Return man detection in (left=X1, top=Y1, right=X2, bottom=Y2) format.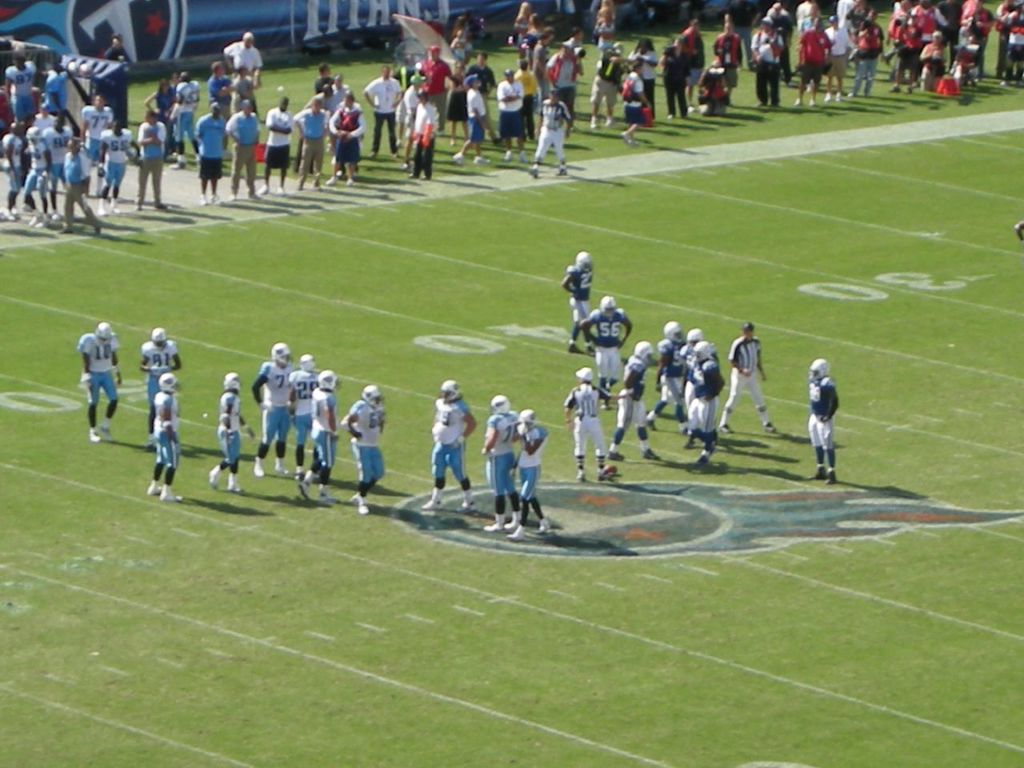
(left=194, top=97, right=228, bottom=199).
